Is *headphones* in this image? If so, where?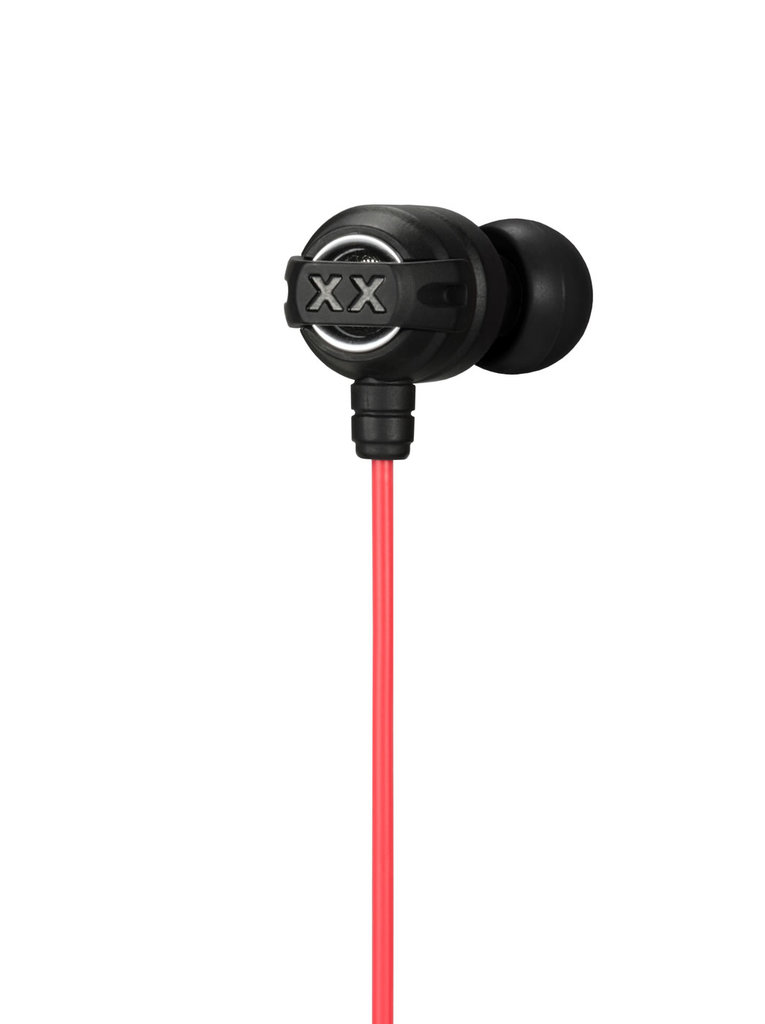
Yes, at [x1=282, y1=202, x2=596, y2=1020].
